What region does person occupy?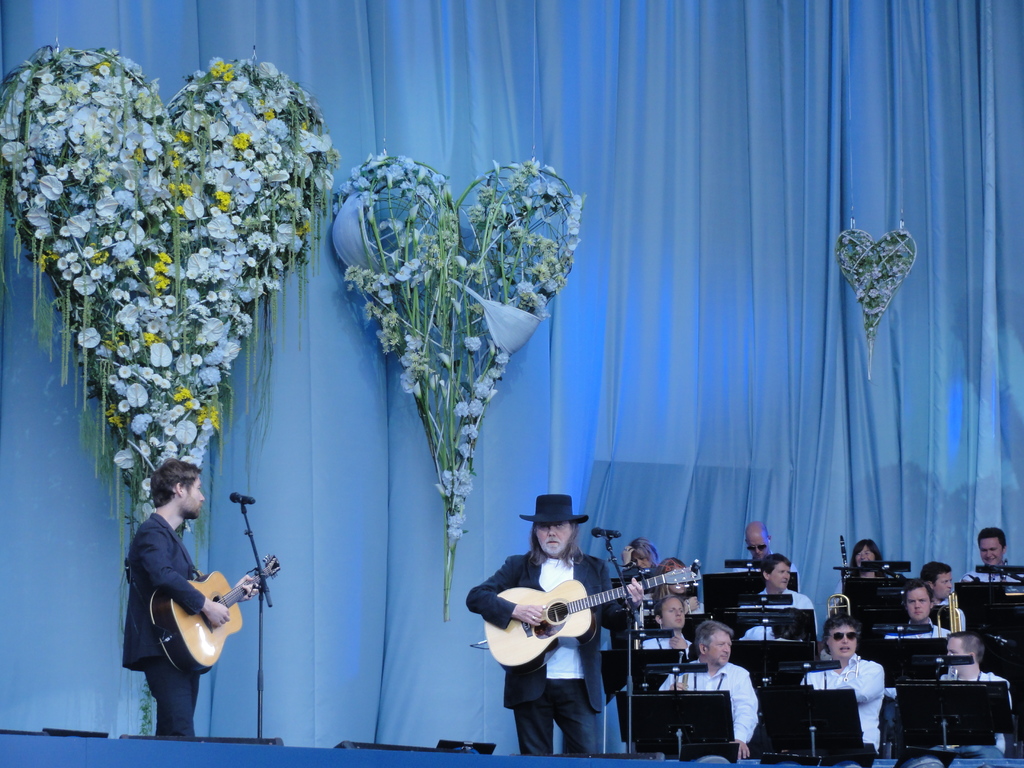
locate(902, 579, 950, 647).
